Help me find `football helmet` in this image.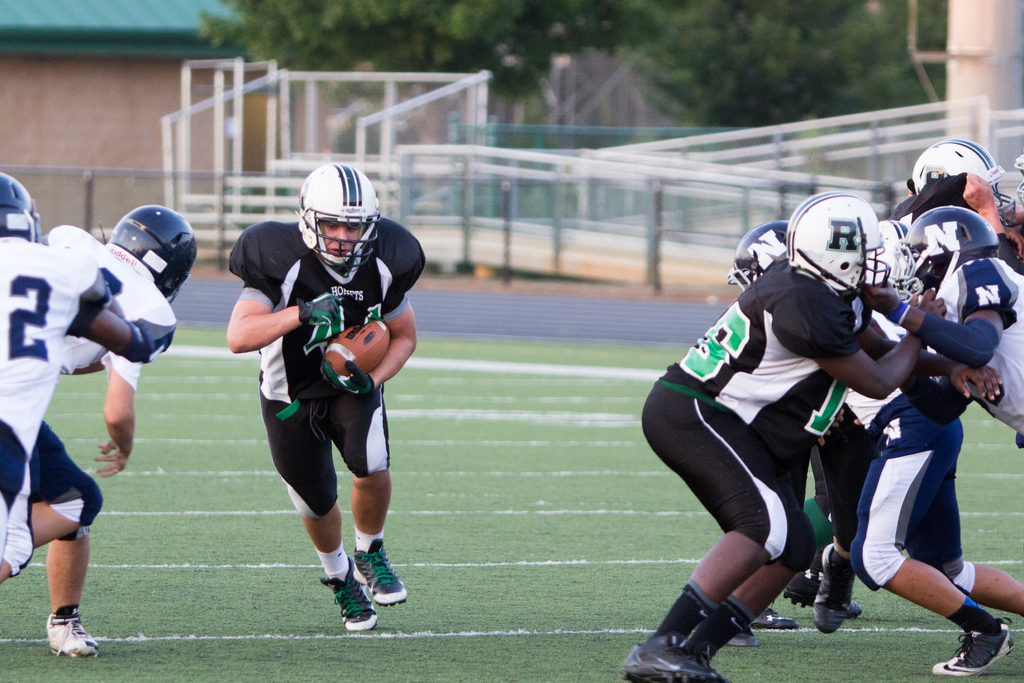
Found it: crop(790, 187, 892, 291).
